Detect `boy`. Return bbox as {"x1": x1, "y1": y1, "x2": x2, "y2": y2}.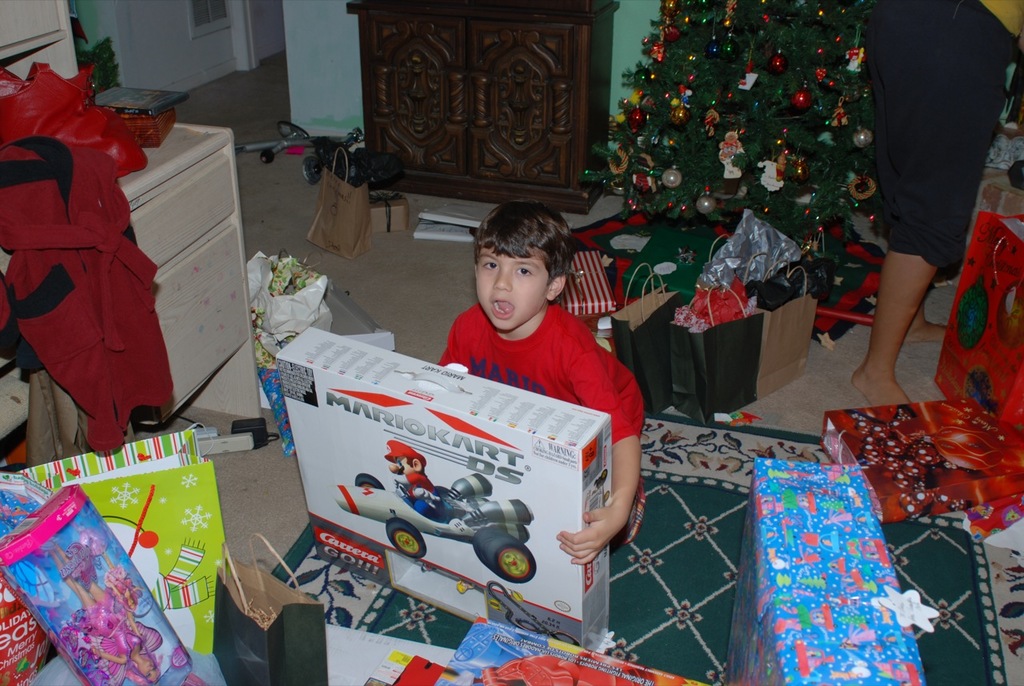
{"x1": 421, "y1": 204, "x2": 651, "y2": 488}.
